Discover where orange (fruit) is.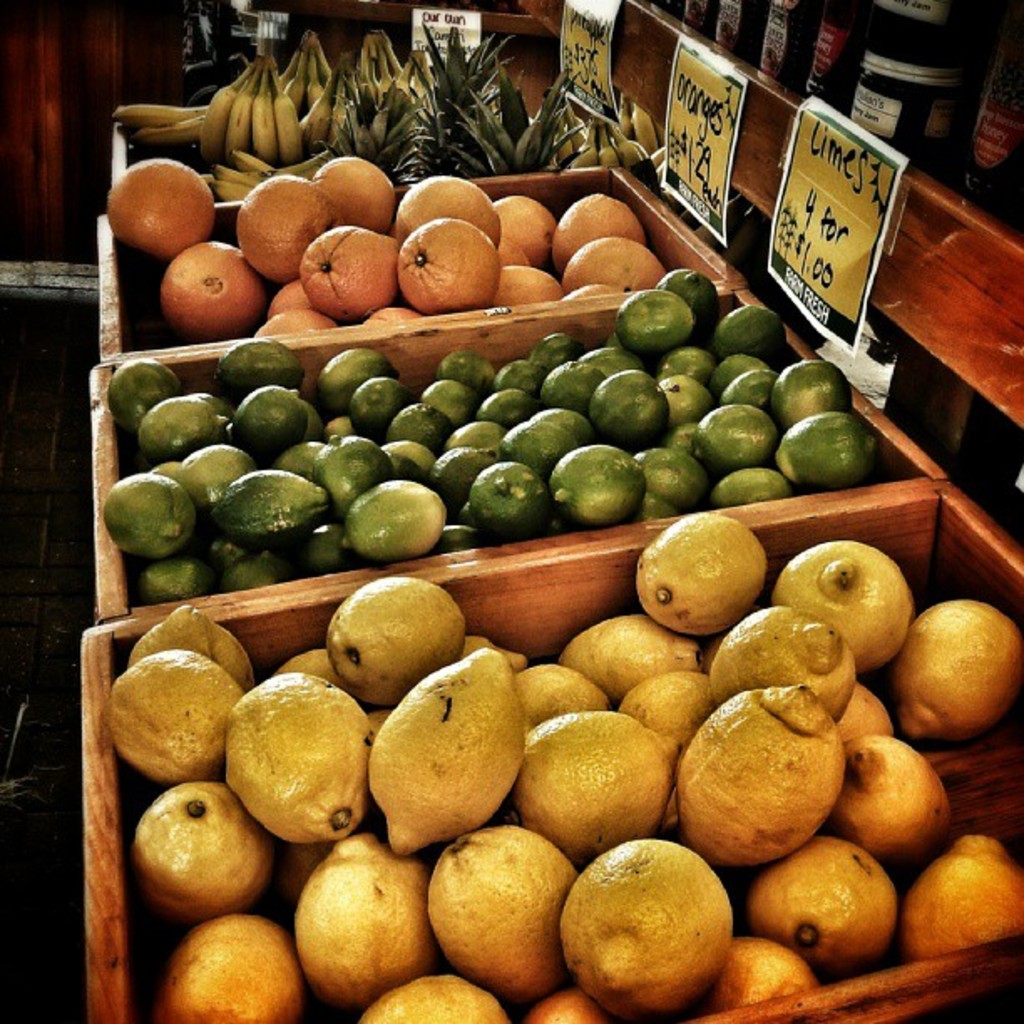
Discovered at <box>492,263,567,313</box>.
